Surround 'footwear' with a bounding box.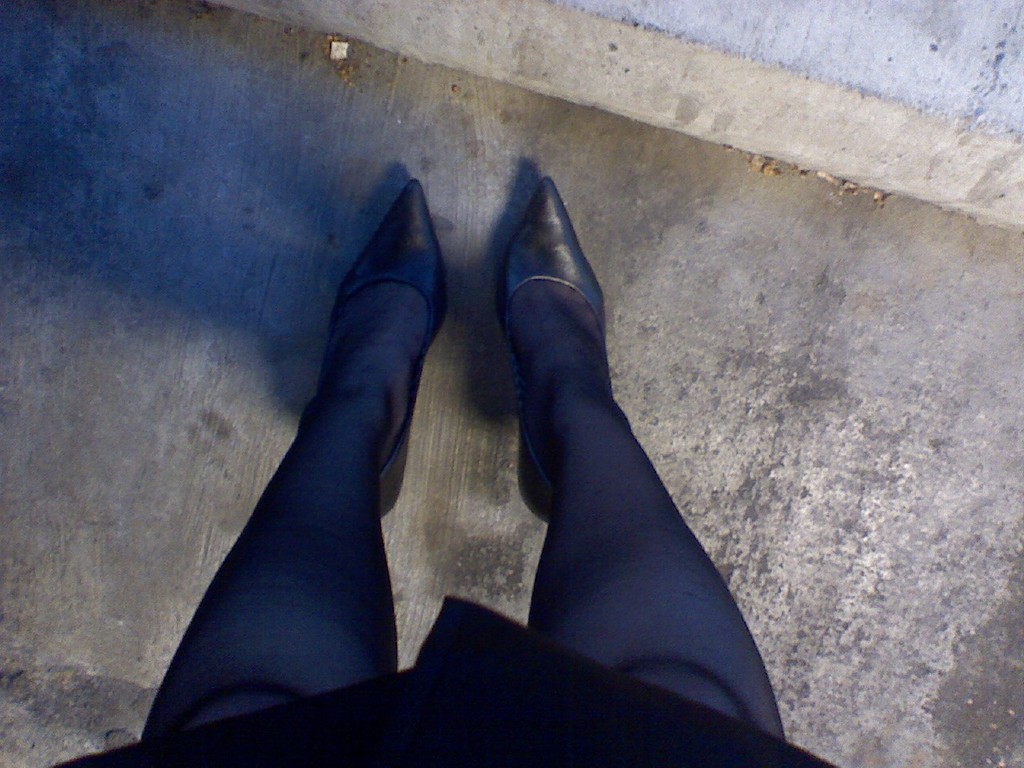
<region>491, 175, 604, 526</region>.
